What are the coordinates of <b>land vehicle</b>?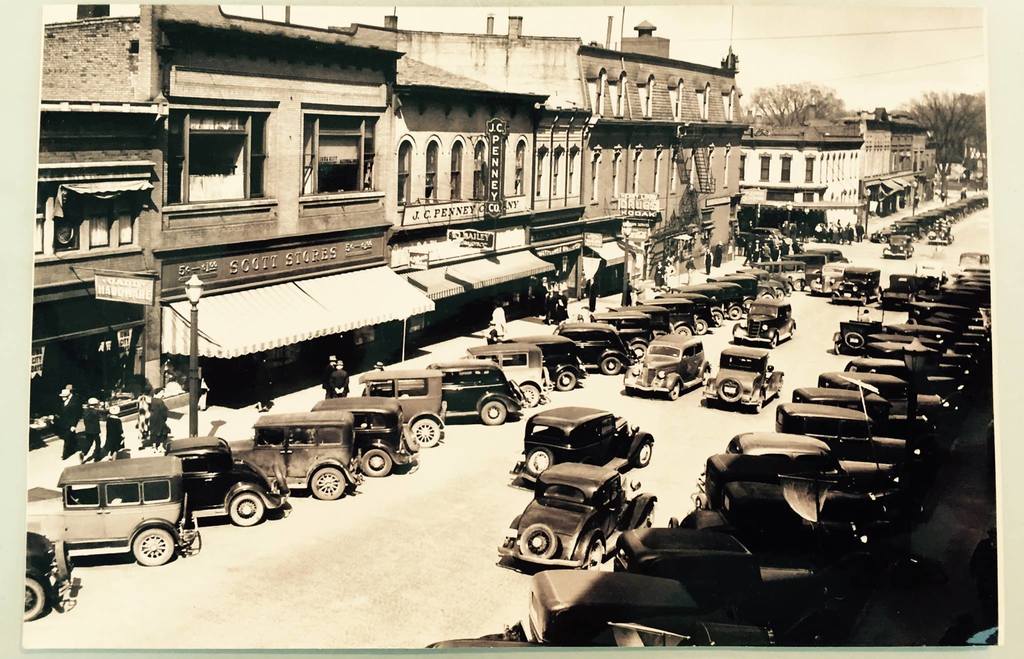
select_region(881, 272, 920, 310).
